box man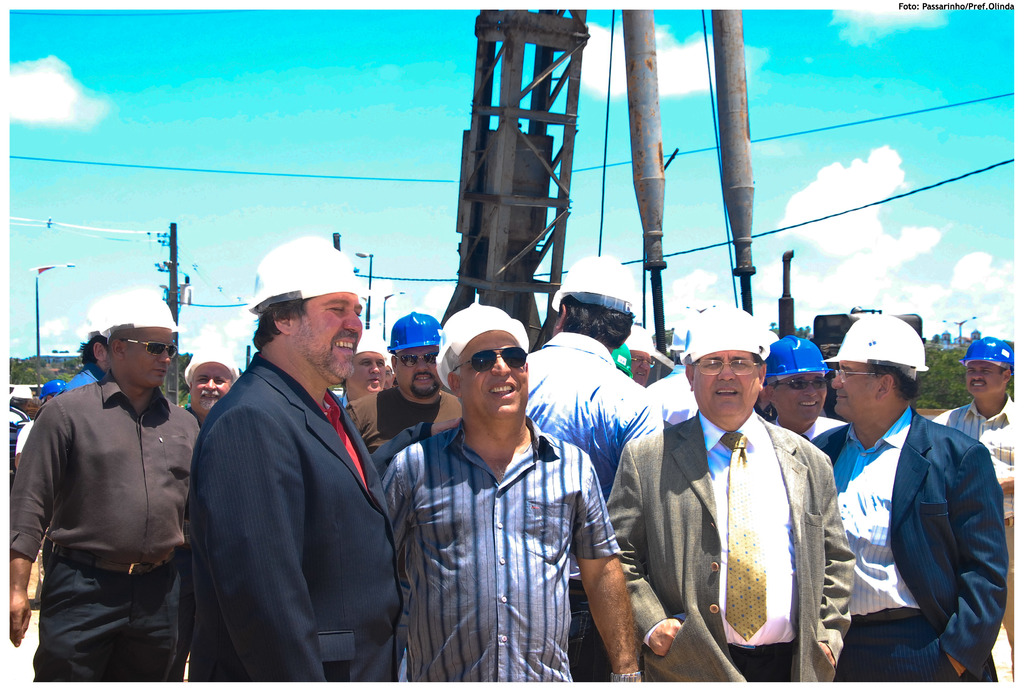
[left=380, top=298, right=643, bottom=679]
